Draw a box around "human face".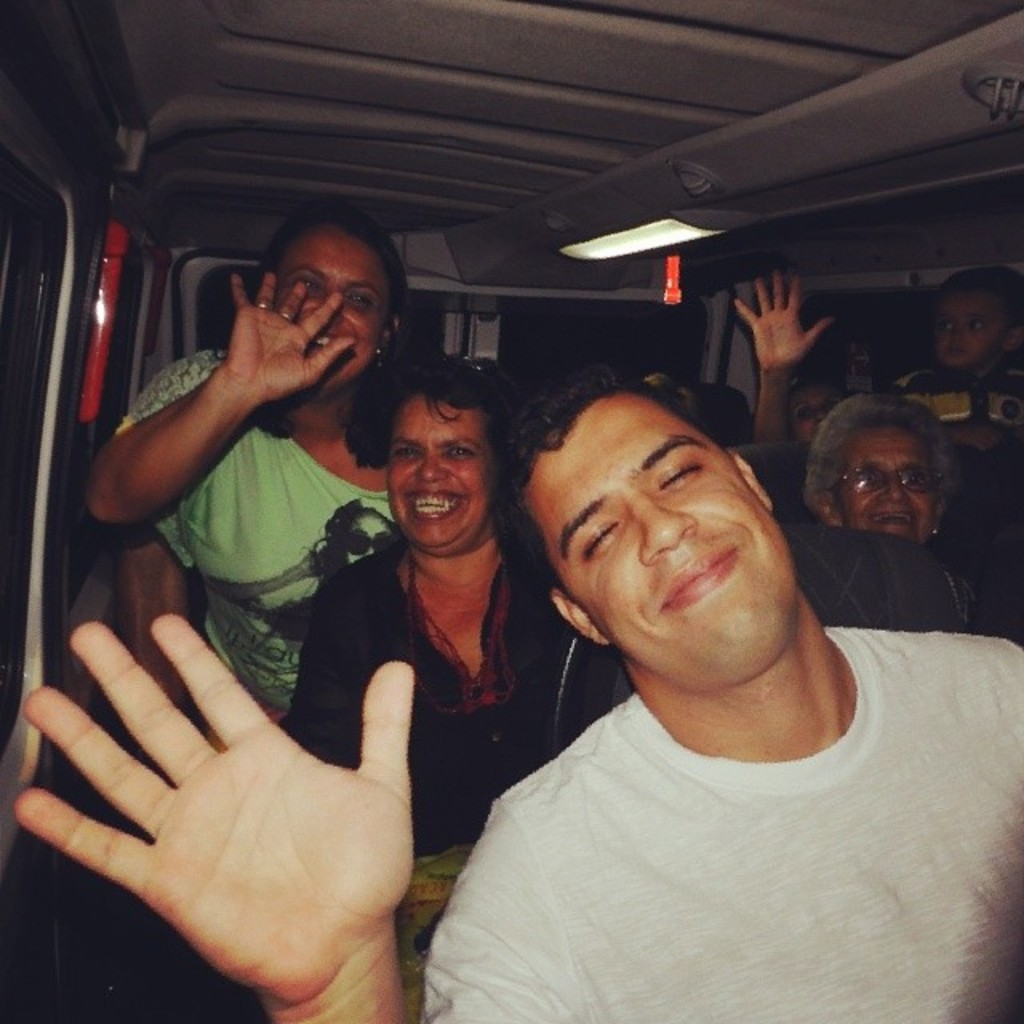
detection(834, 426, 934, 544).
